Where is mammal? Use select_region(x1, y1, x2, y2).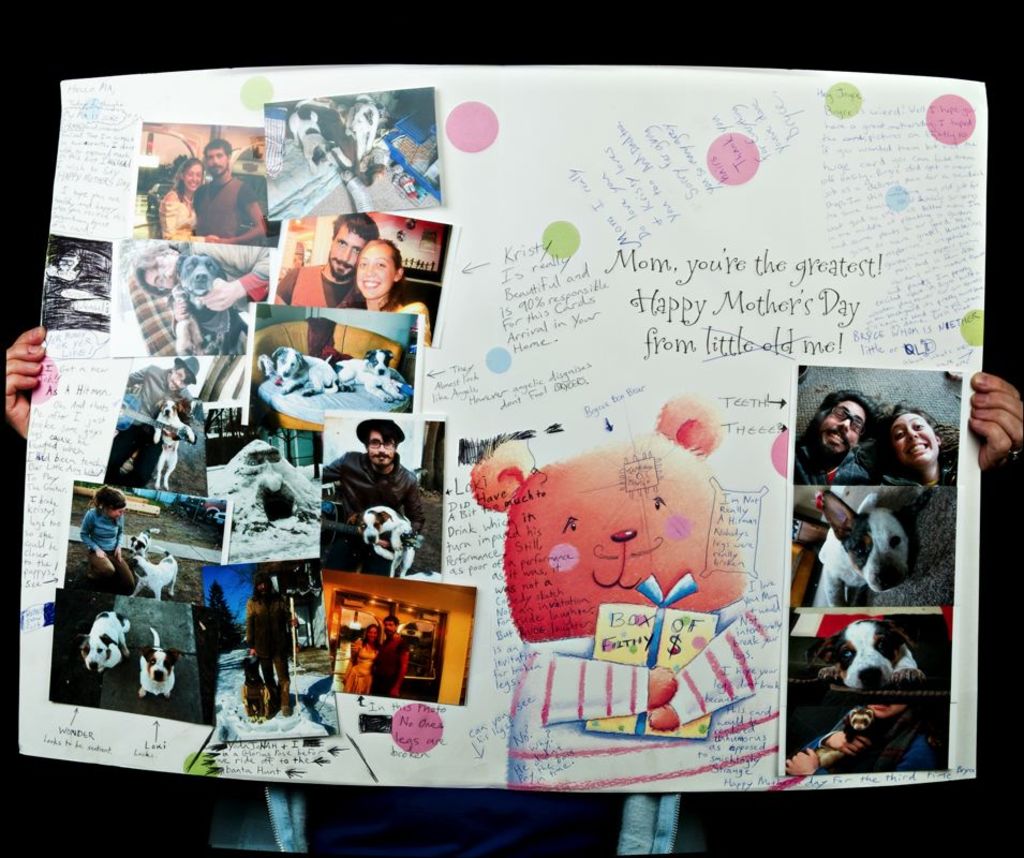
select_region(134, 234, 274, 354).
